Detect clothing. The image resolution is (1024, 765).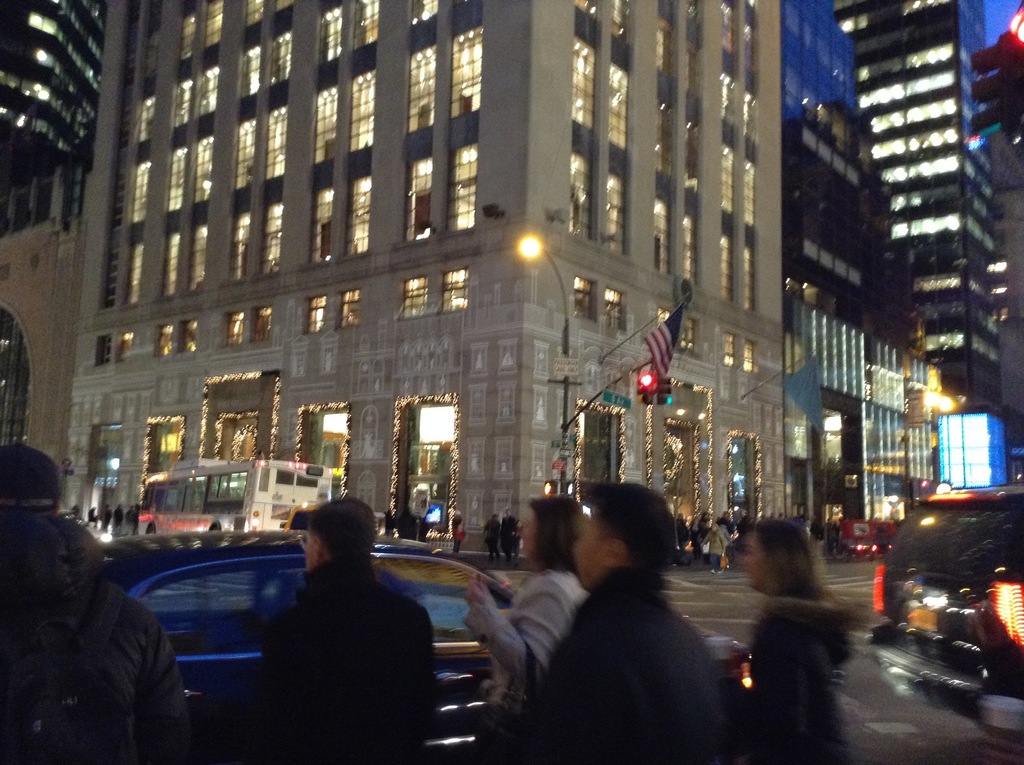
bbox(0, 511, 193, 764).
